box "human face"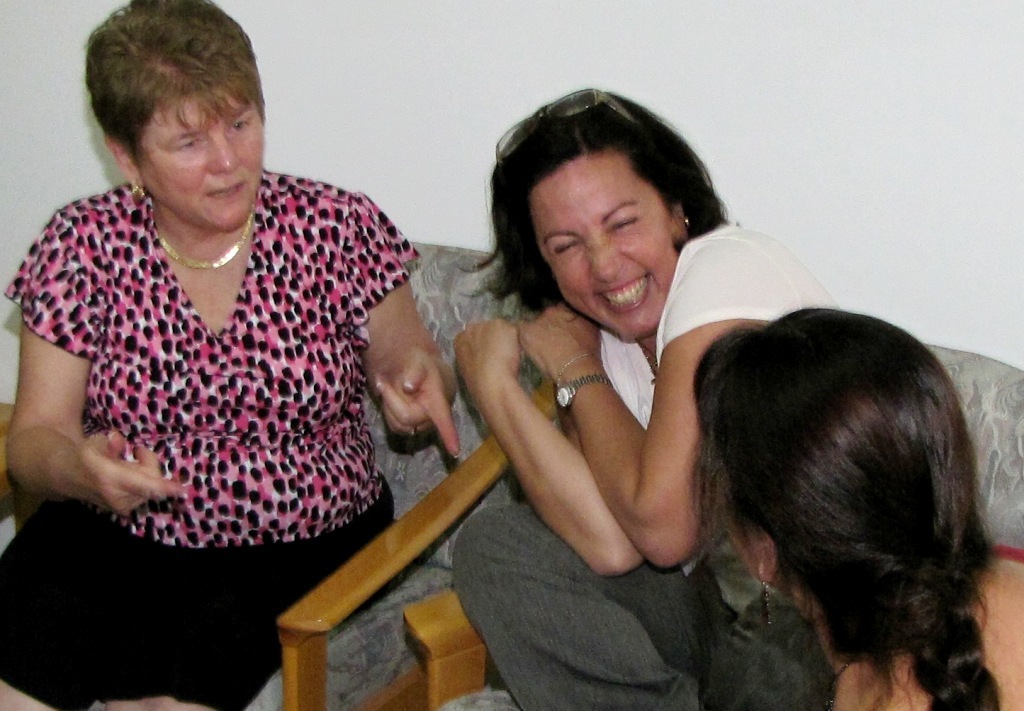
531,166,677,344
